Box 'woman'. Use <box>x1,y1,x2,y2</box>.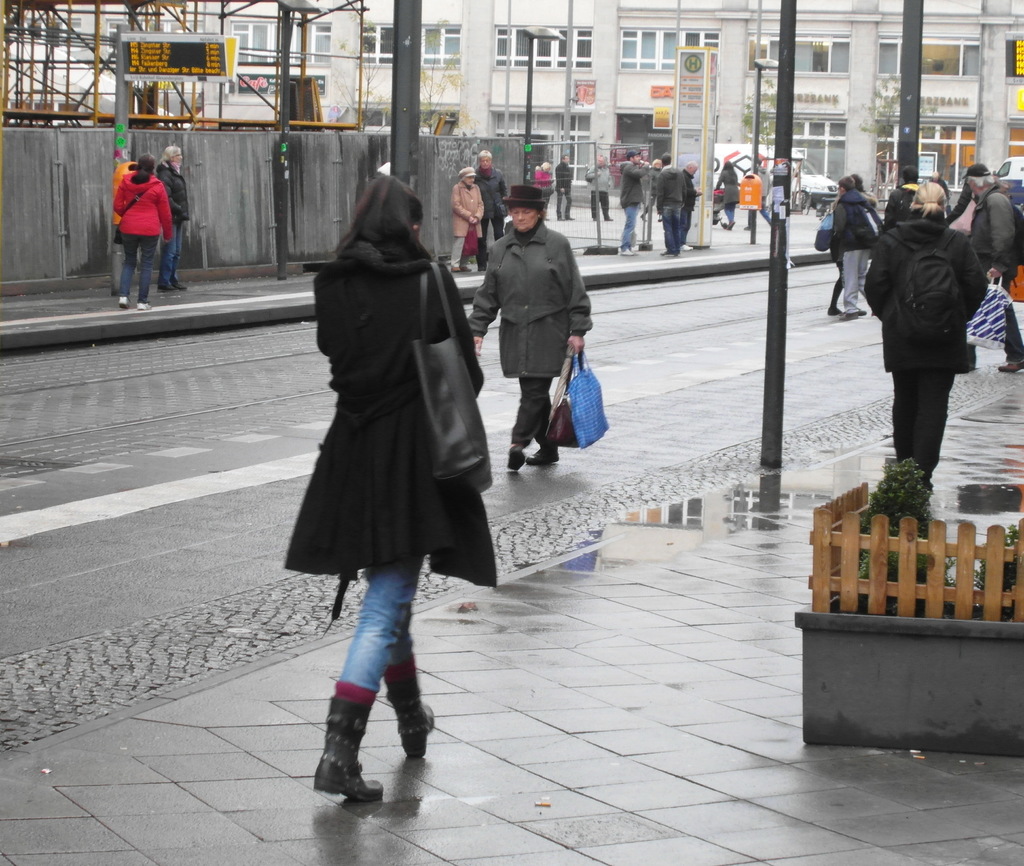
<box>713,164,742,229</box>.
